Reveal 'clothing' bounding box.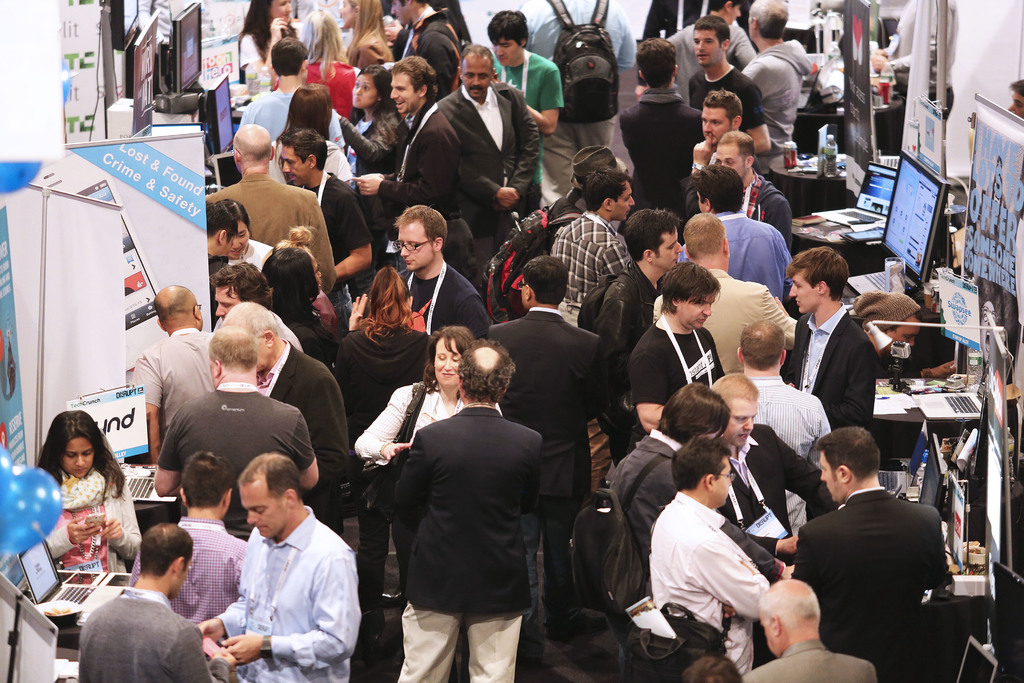
Revealed: 217,502,366,680.
